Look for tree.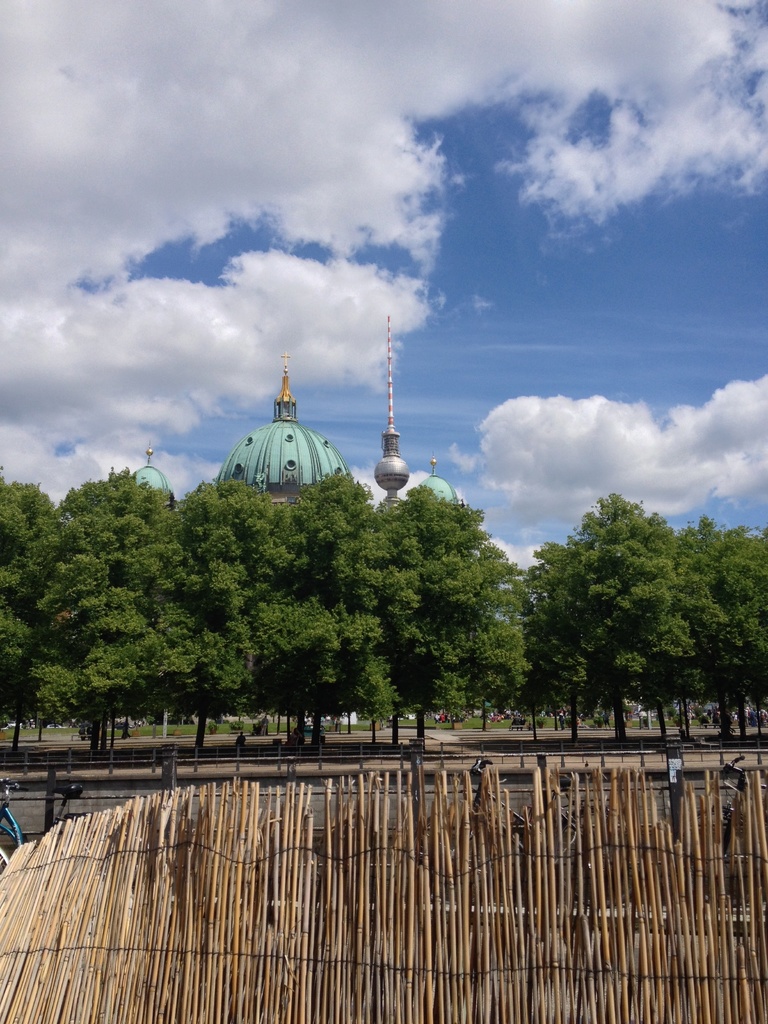
Found: x1=157, y1=476, x2=290, y2=764.
